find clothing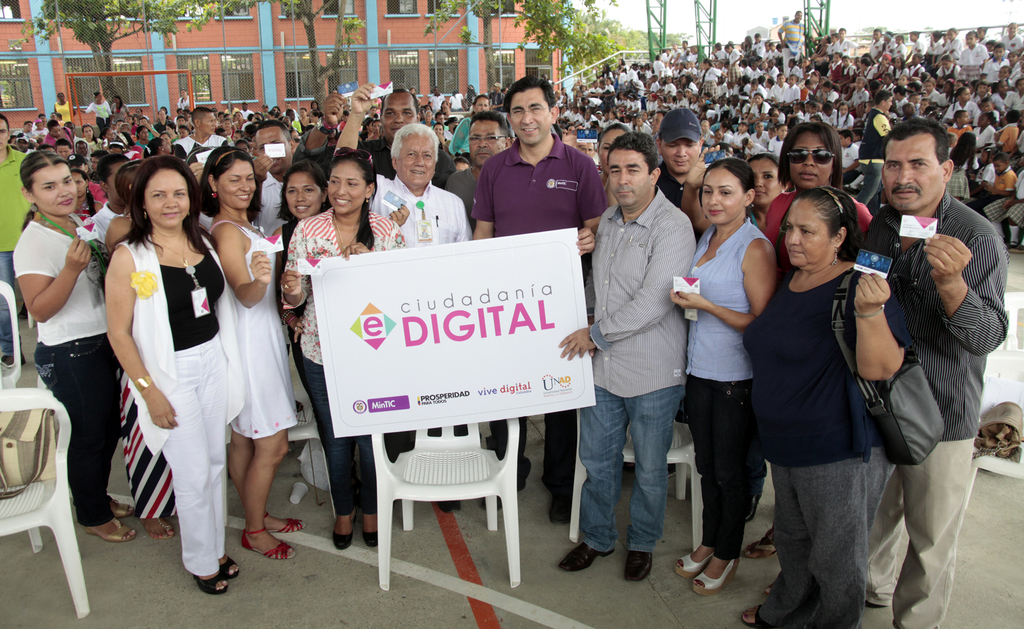
Rect(869, 44, 881, 61)
